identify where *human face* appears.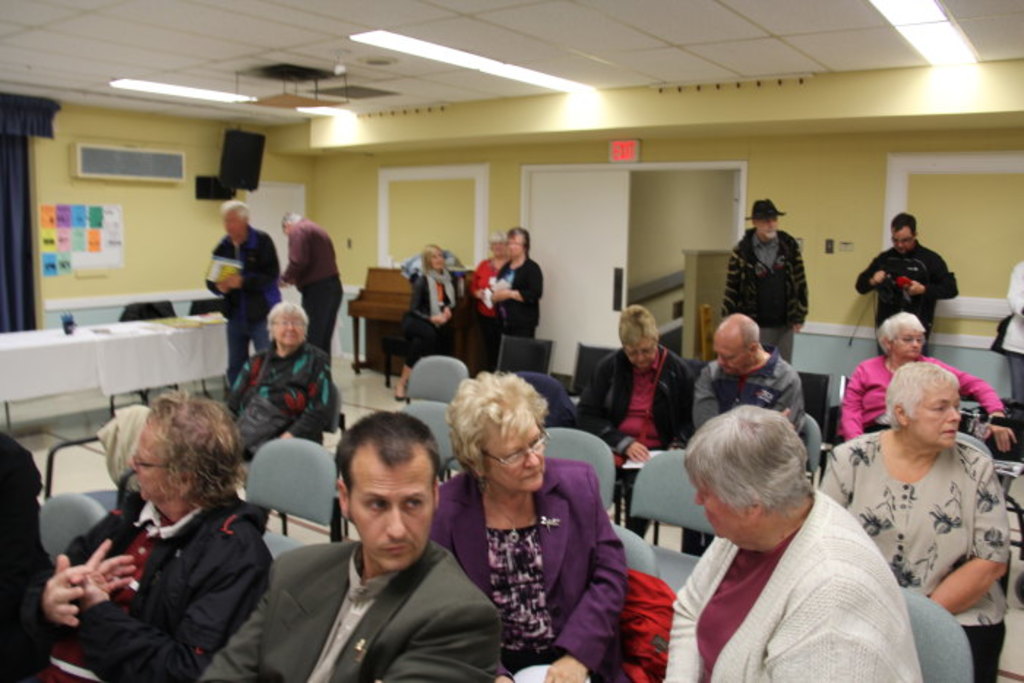
Appears at {"left": 347, "top": 448, "right": 437, "bottom": 569}.
